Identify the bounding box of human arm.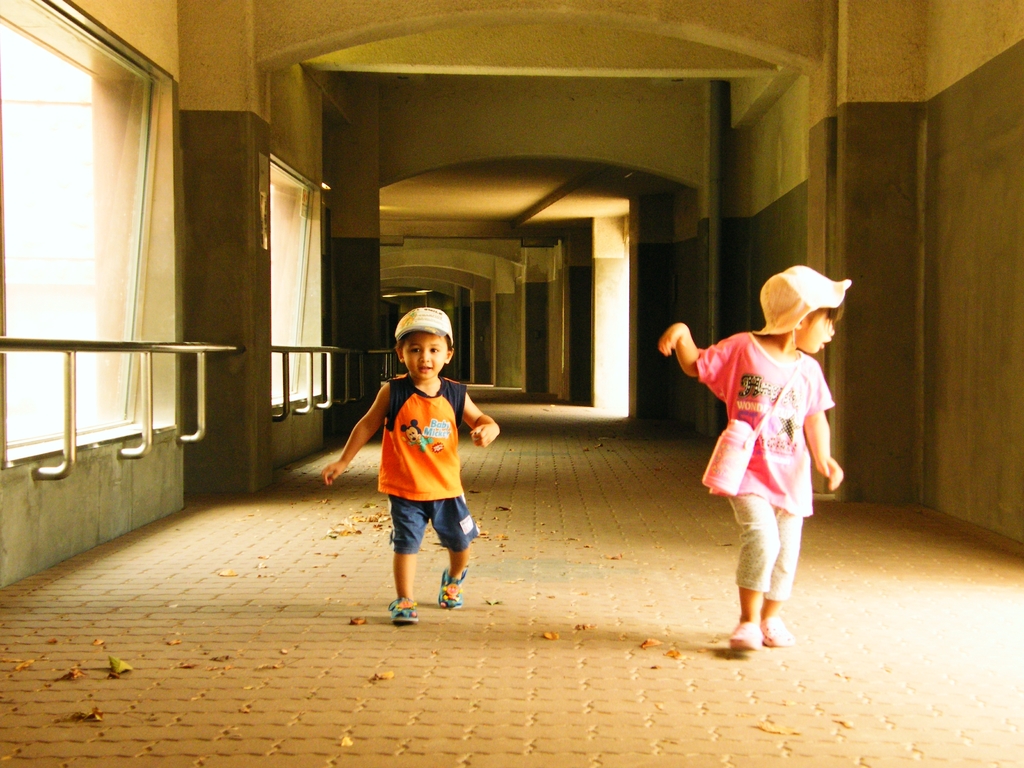
box=[321, 378, 388, 486].
